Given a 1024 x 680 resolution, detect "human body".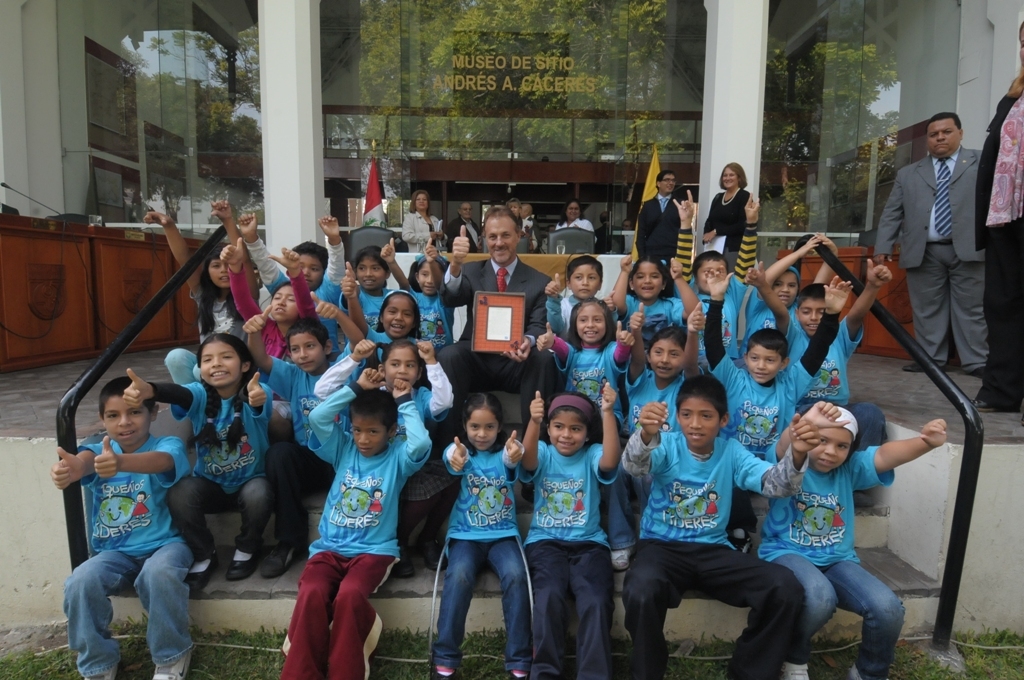
[x1=622, y1=376, x2=823, y2=679].
